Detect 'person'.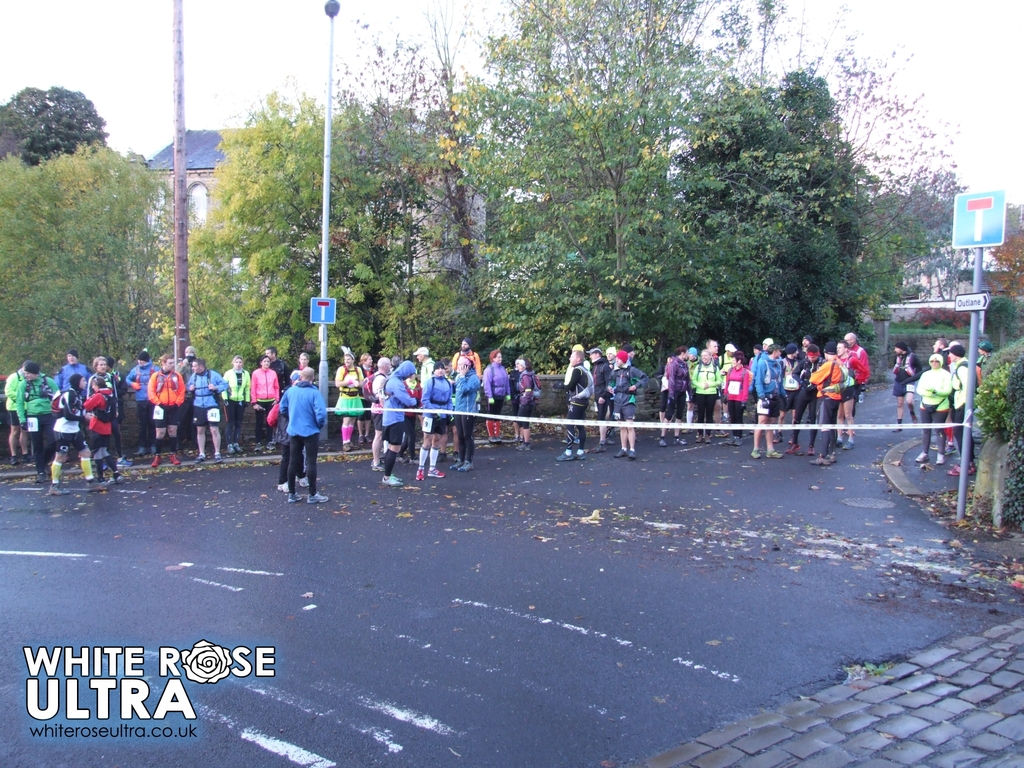
Detected at bbox=[53, 349, 95, 403].
